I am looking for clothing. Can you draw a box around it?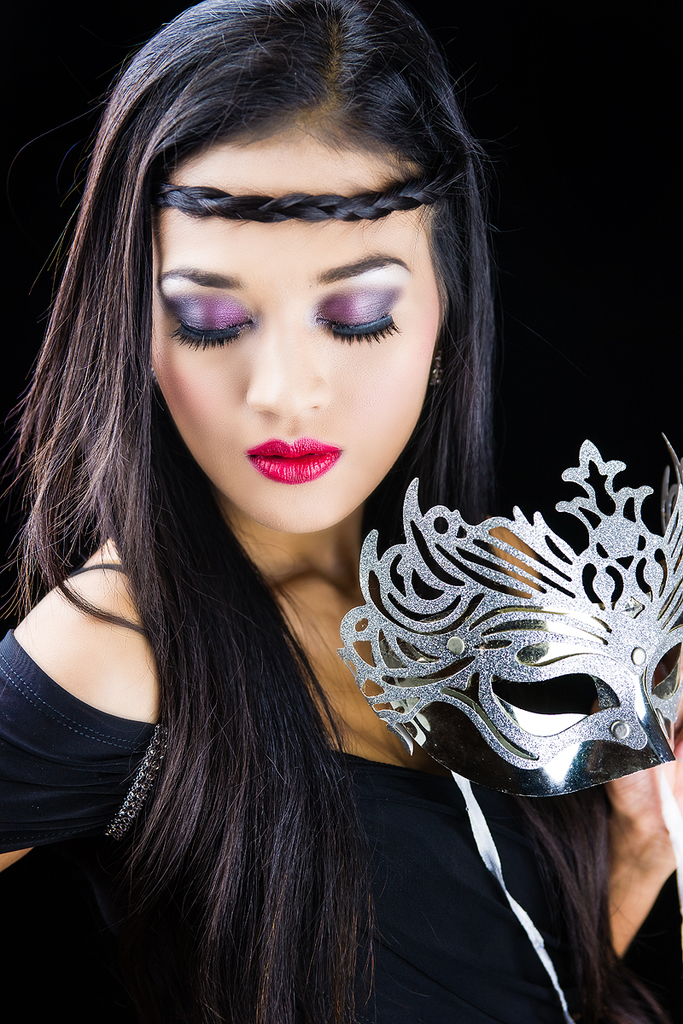
Sure, the bounding box is (x1=0, y1=633, x2=682, y2=1023).
